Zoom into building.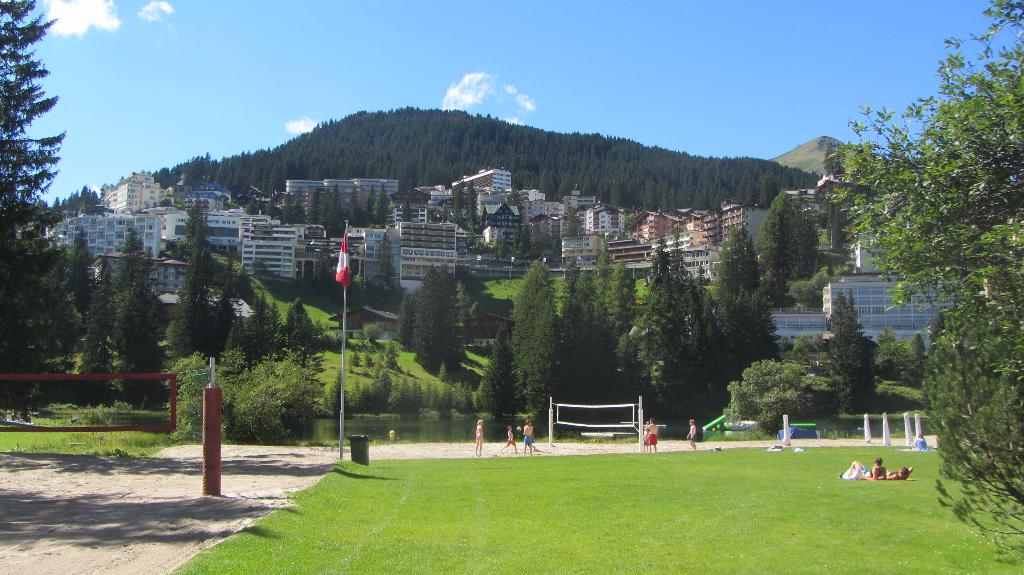
Zoom target: 855:231:902:273.
